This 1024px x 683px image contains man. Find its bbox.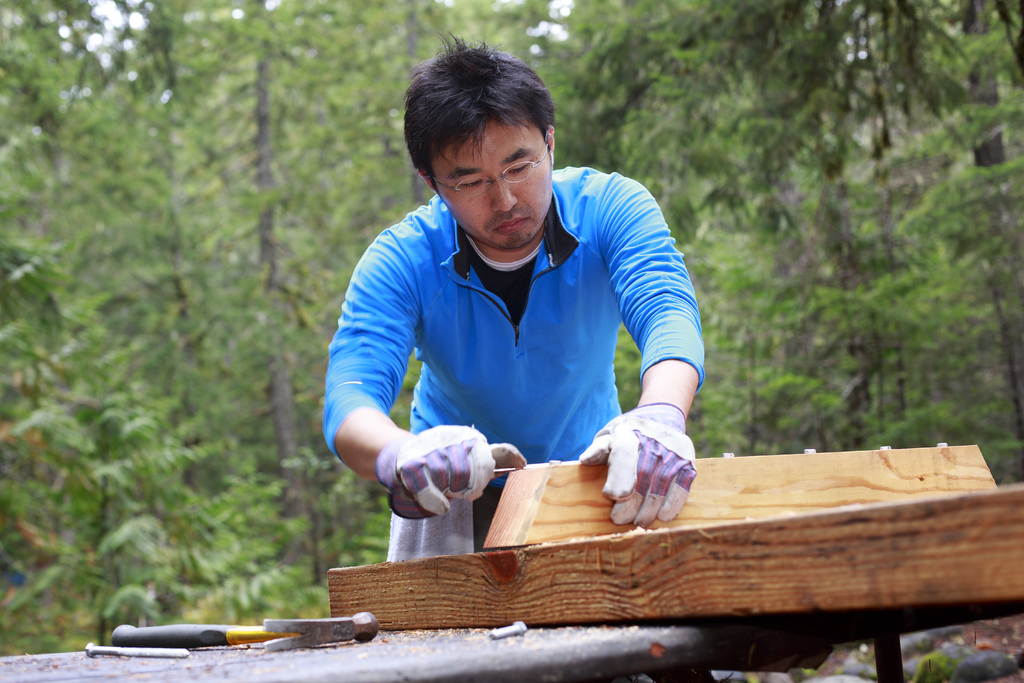
Rect(312, 81, 789, 602).
